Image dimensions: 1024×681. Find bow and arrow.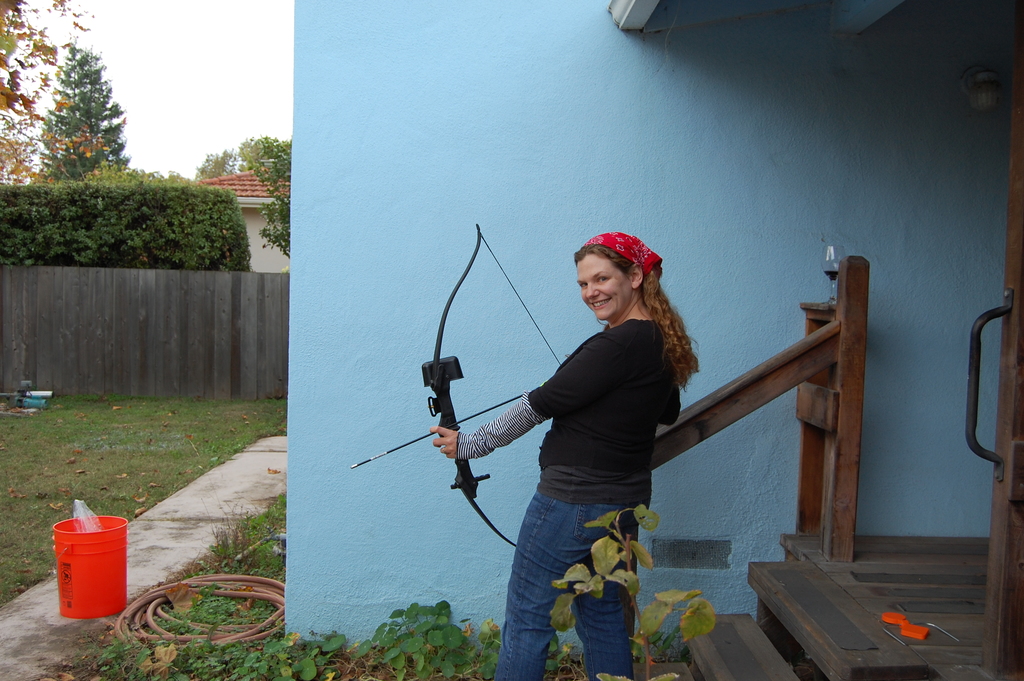
bbox=[350, 223, 561, 545].
